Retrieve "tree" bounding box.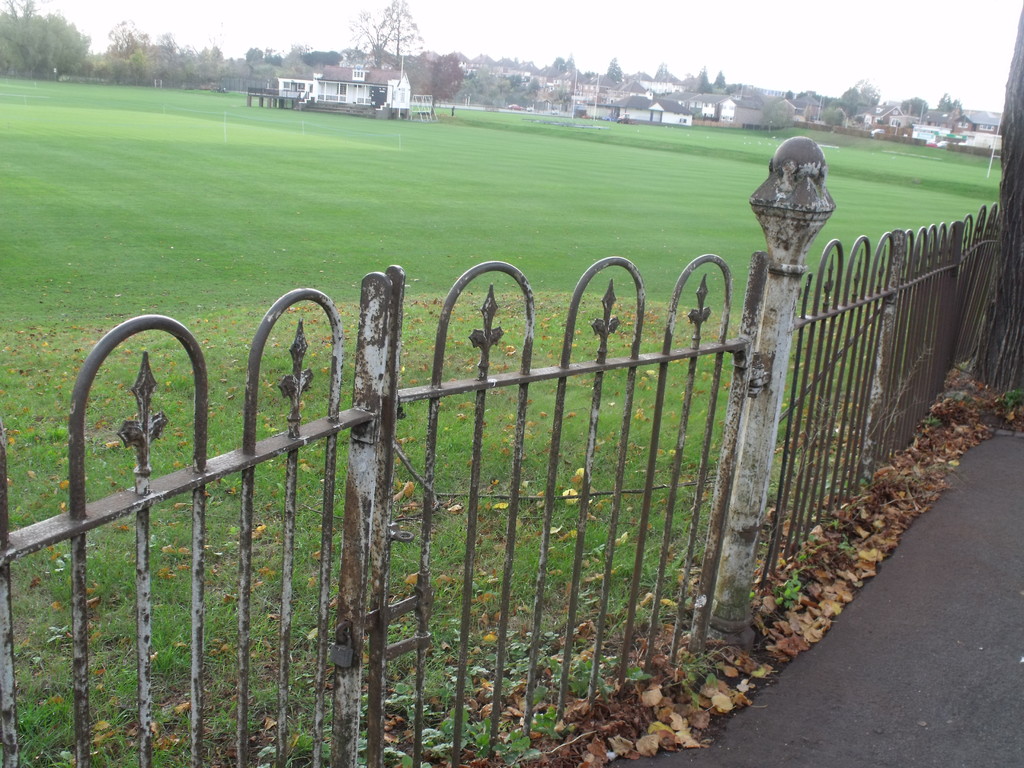
Bounding box: 695:71:711:91.
